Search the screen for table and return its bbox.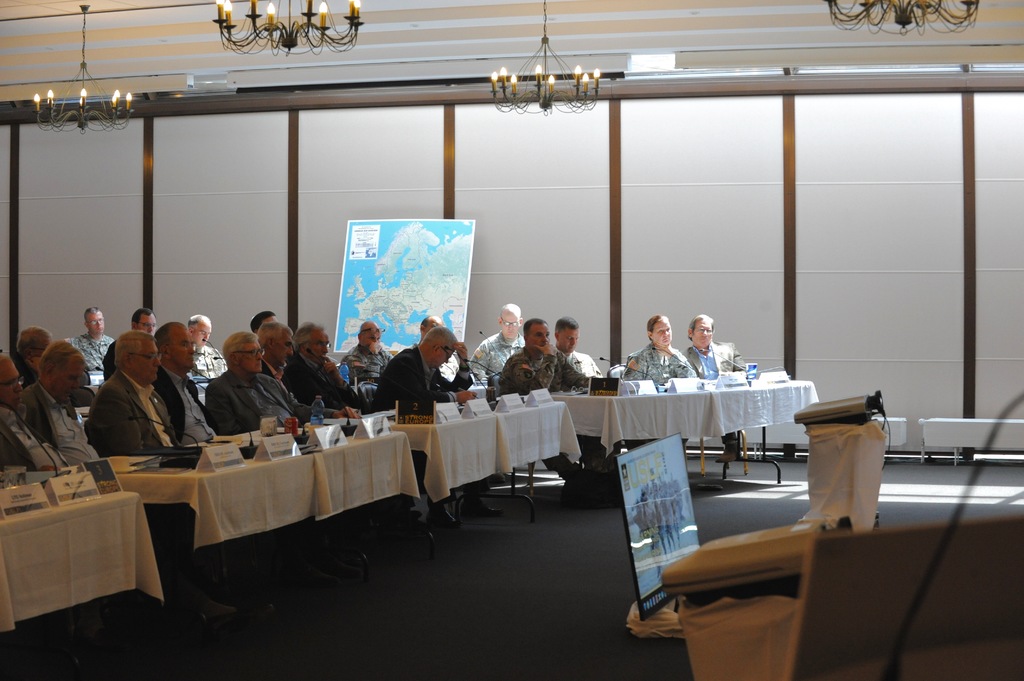
Found: box=[540, 369, 836, 482].
